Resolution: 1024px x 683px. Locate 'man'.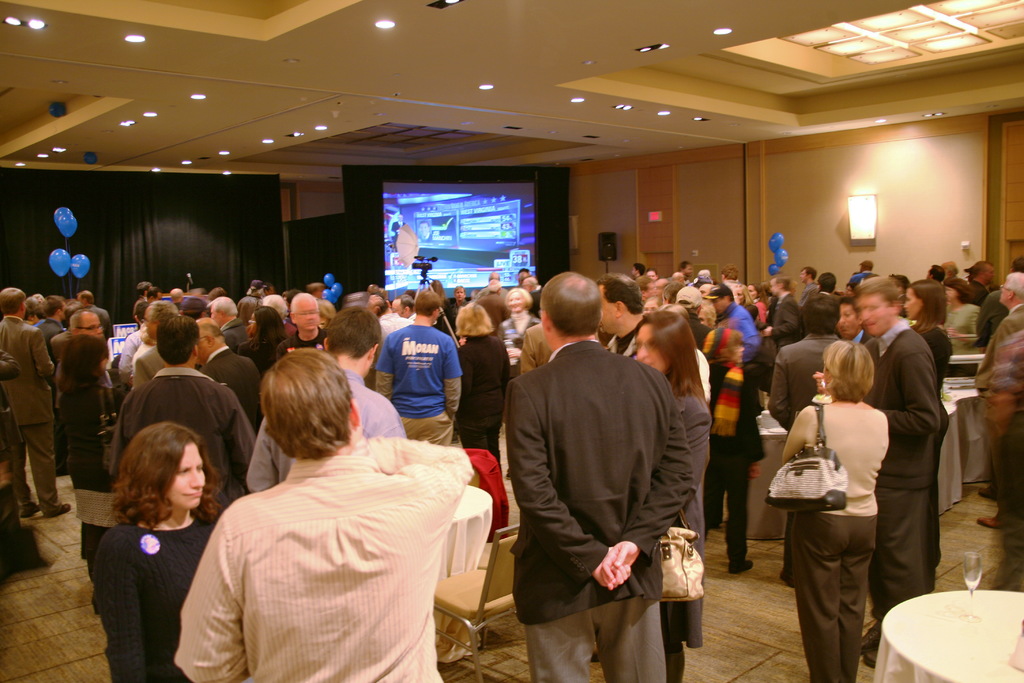
975, 257, 1023, 336.
